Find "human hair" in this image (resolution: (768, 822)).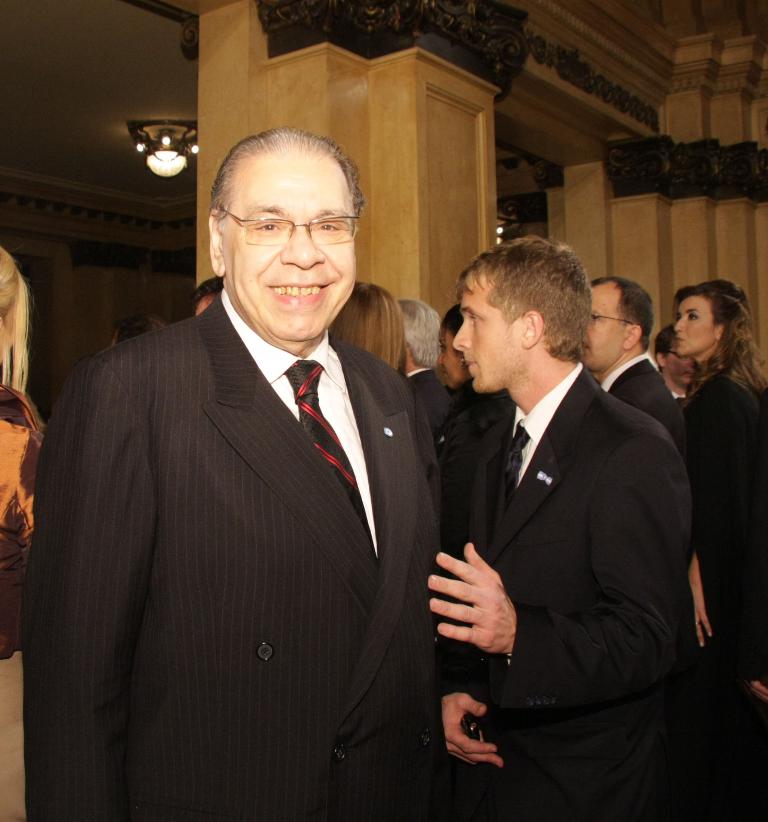
(449, 235, 594, 363).
